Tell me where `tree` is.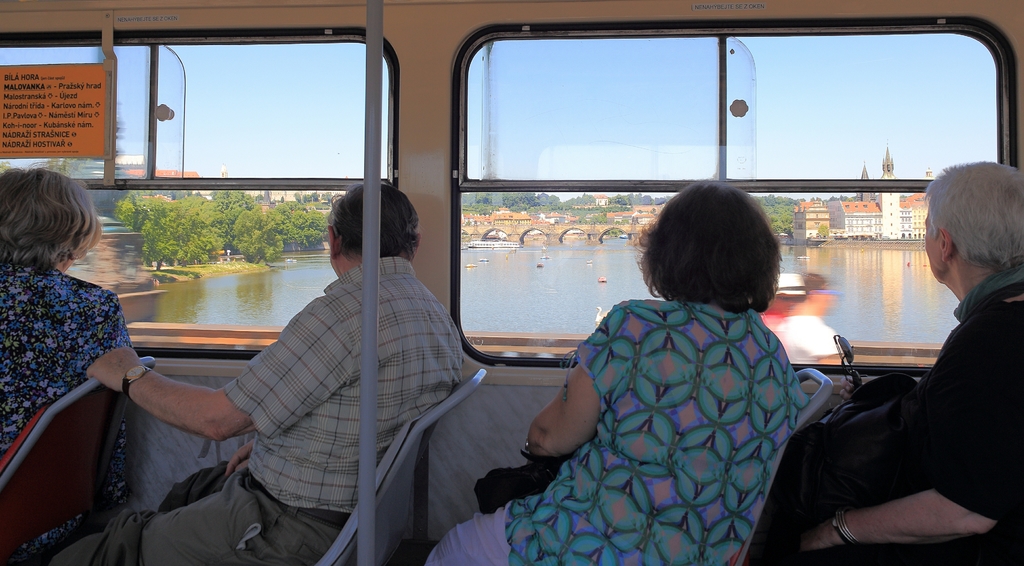
`tree` is at 265, 192, 330, 249.
